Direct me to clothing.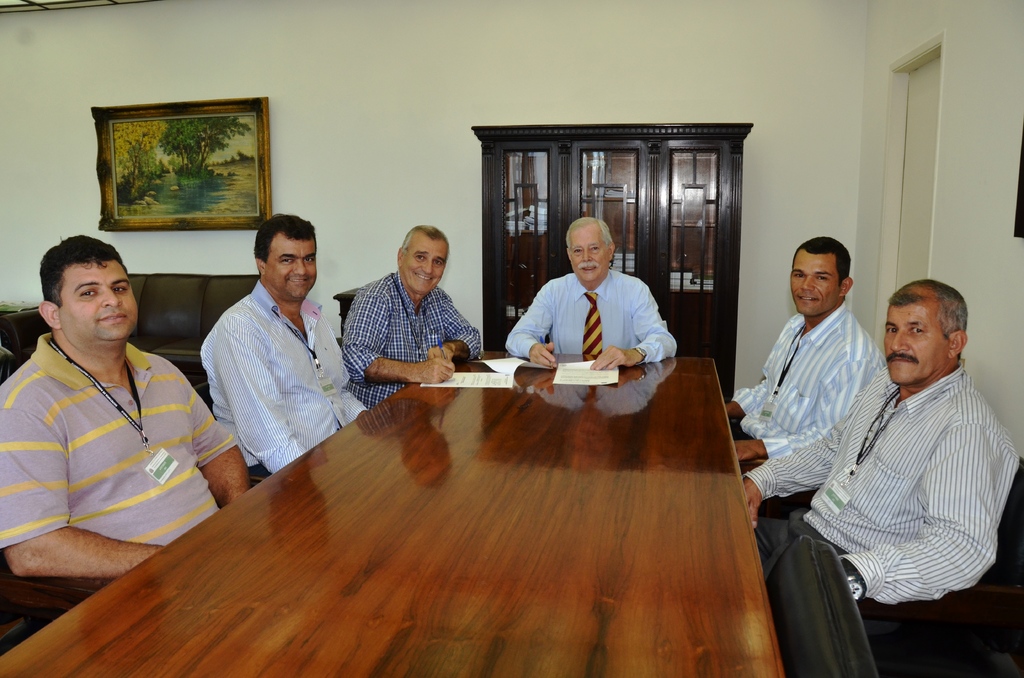
Direction: [511, 271, 674, 376].
